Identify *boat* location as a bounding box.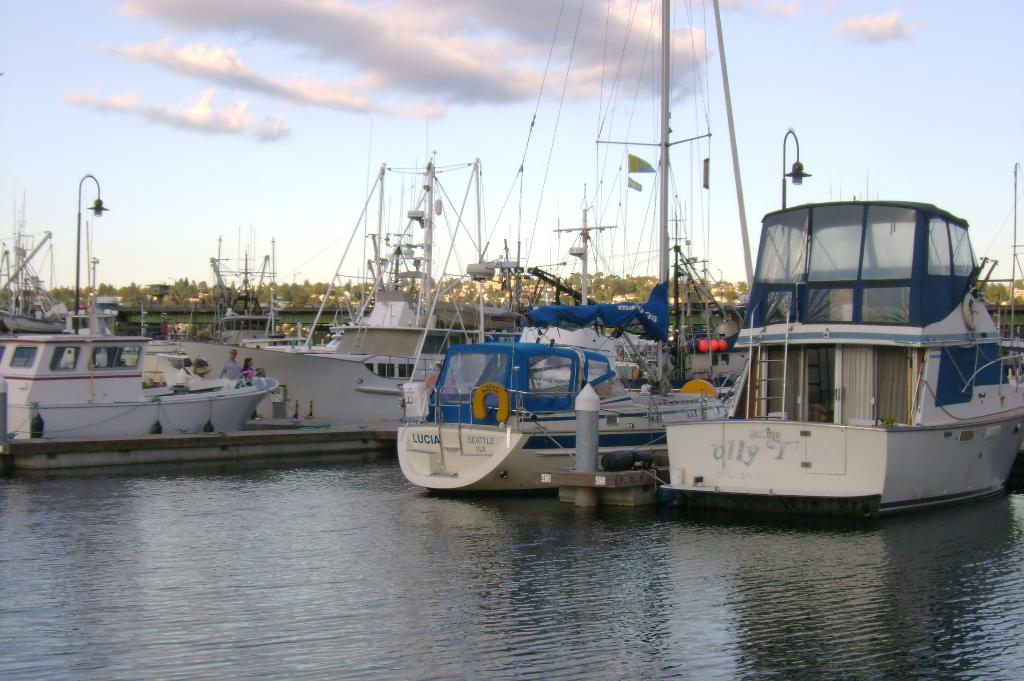
(141,160,392,382).
